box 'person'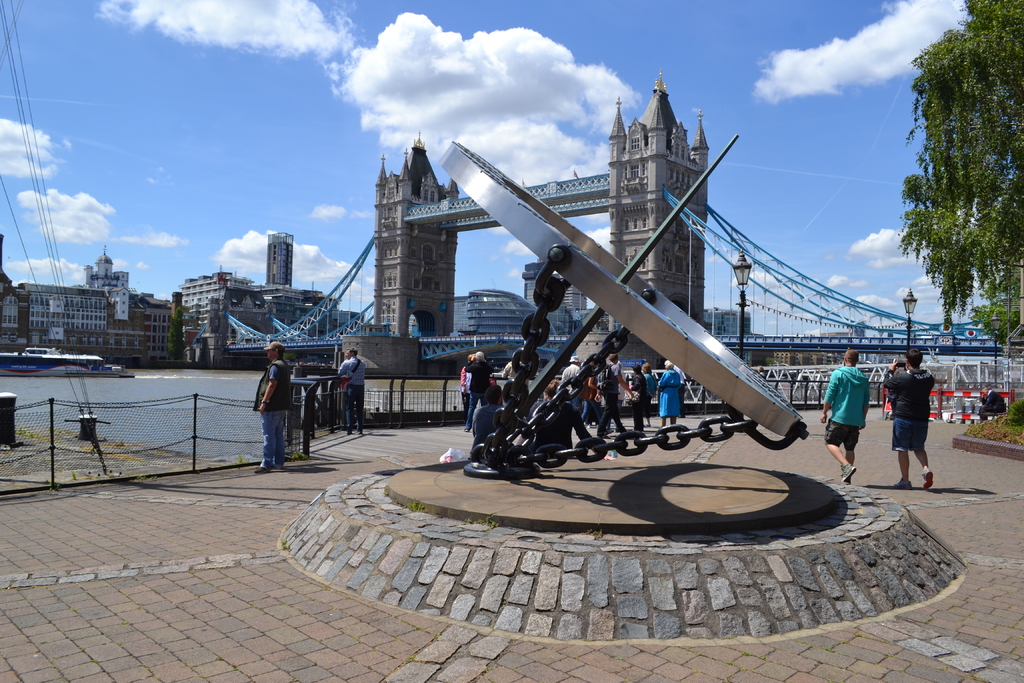
BBox(633, 366, 650, 428)
